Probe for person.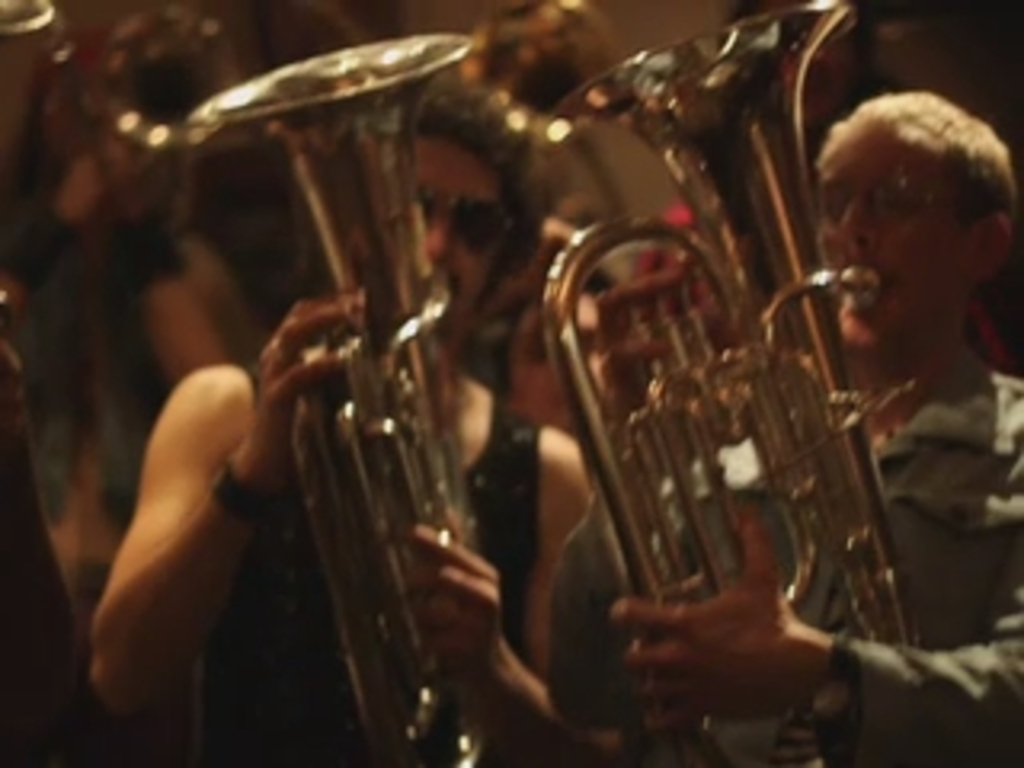
Probe result: locate(602, 86, 1021, 765).
